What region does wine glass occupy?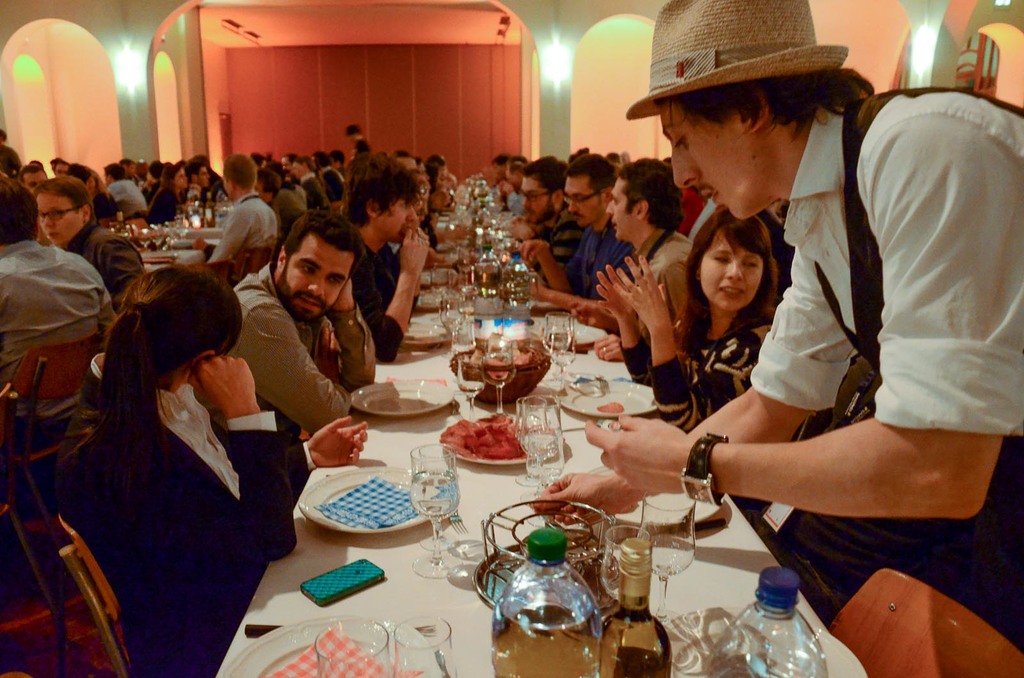
(524, 398, 563, 505).
